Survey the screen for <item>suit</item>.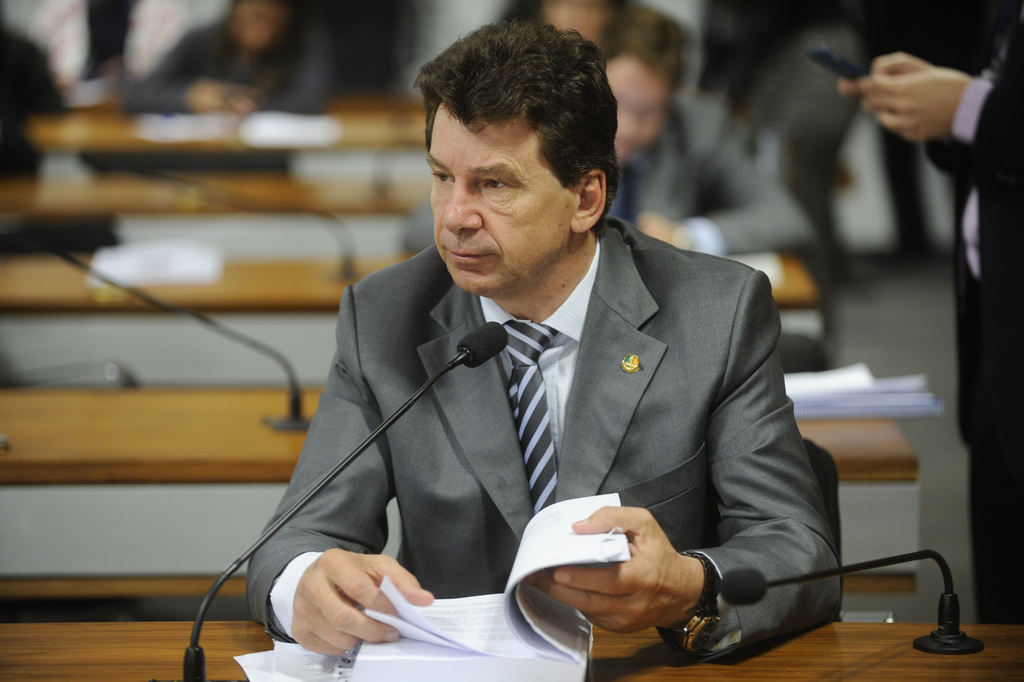
Survey found: bbox=(925, 0, 1023, 626).
